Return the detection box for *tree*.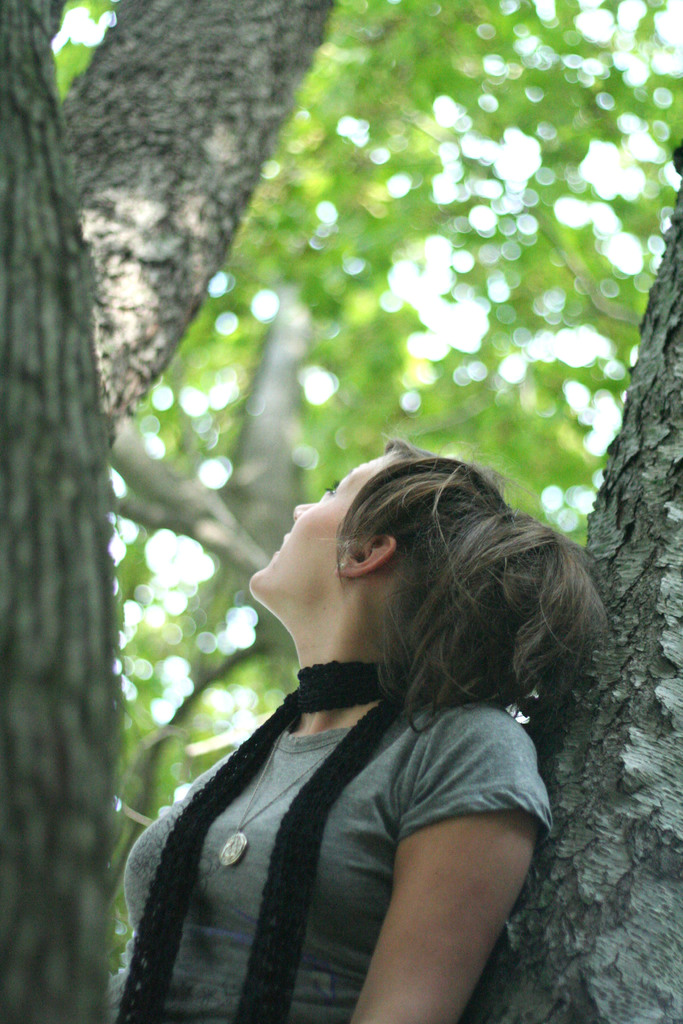
[x1=52, y1=0, x2=682, y2=1008].
